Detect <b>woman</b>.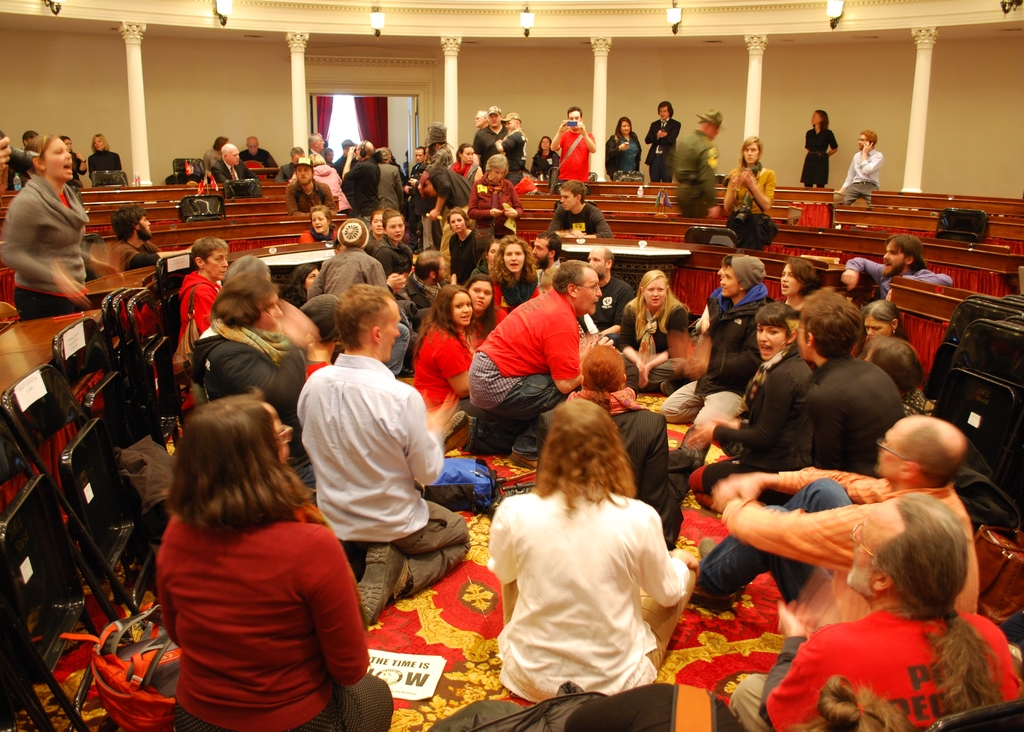
Detected at x1=464 y1=152 x2=530 y2=261.
